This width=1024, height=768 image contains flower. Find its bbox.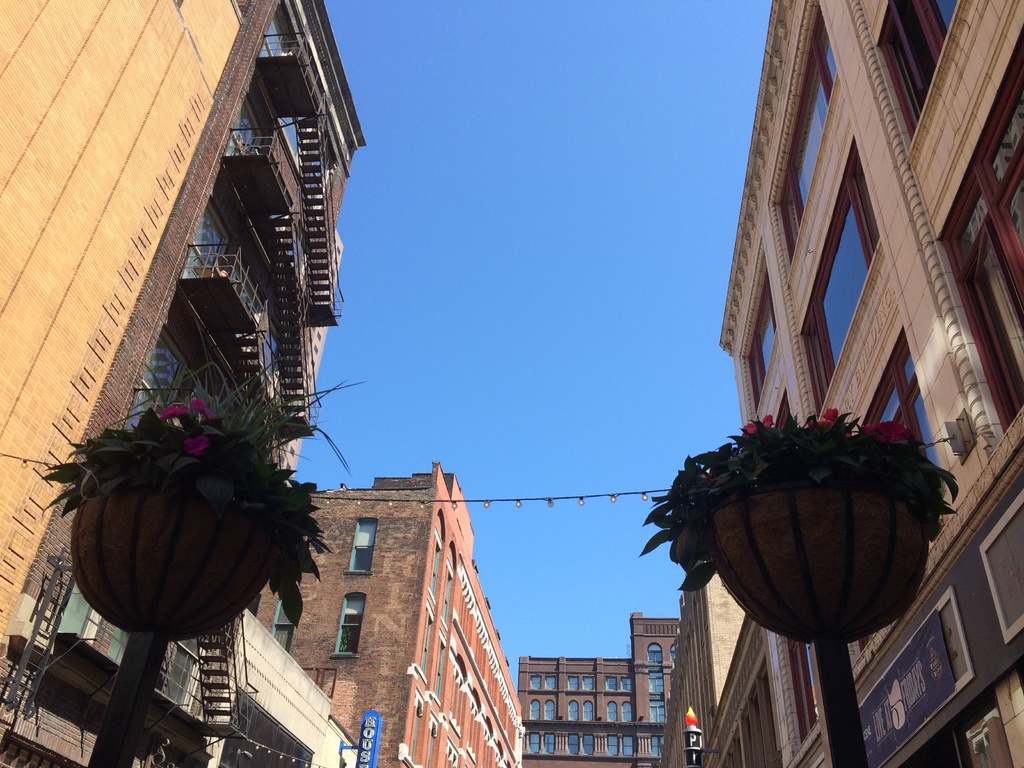
bbox=(164, 401, 188, 418).
